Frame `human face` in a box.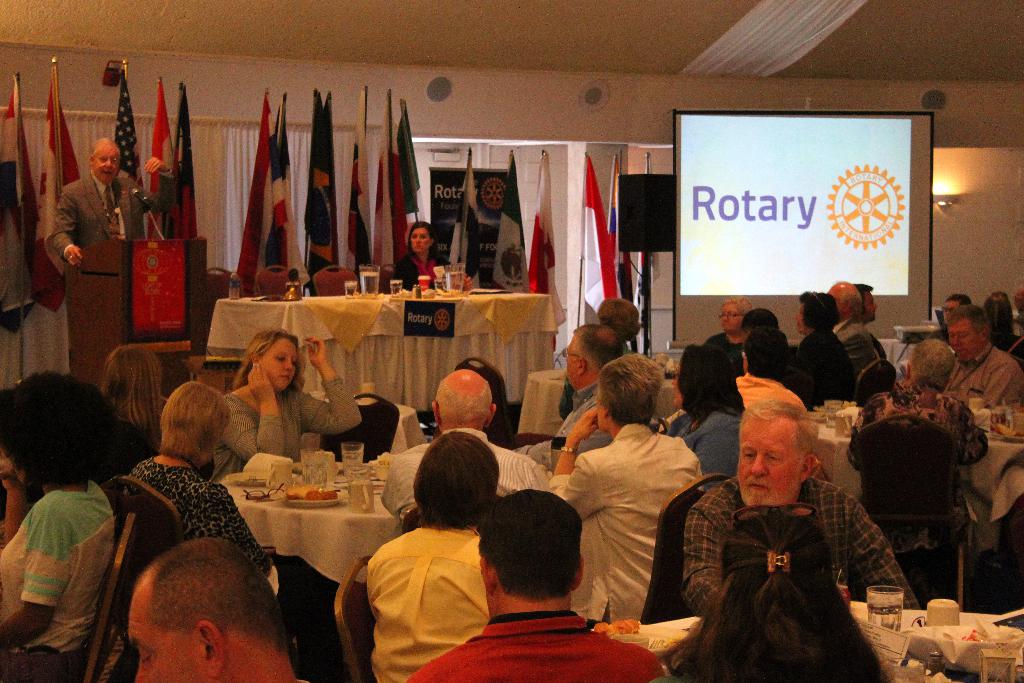
[863, 294, 877, 320].
